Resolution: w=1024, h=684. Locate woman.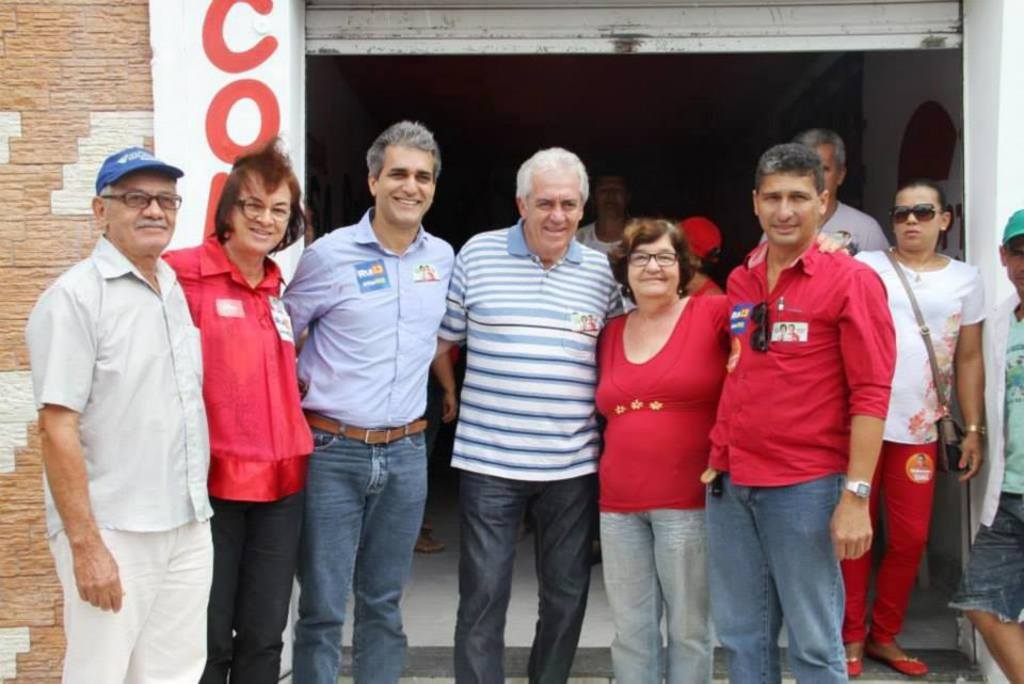
{"x1": 850, "y1": 171, "x2": 989, "y2": 679}.
